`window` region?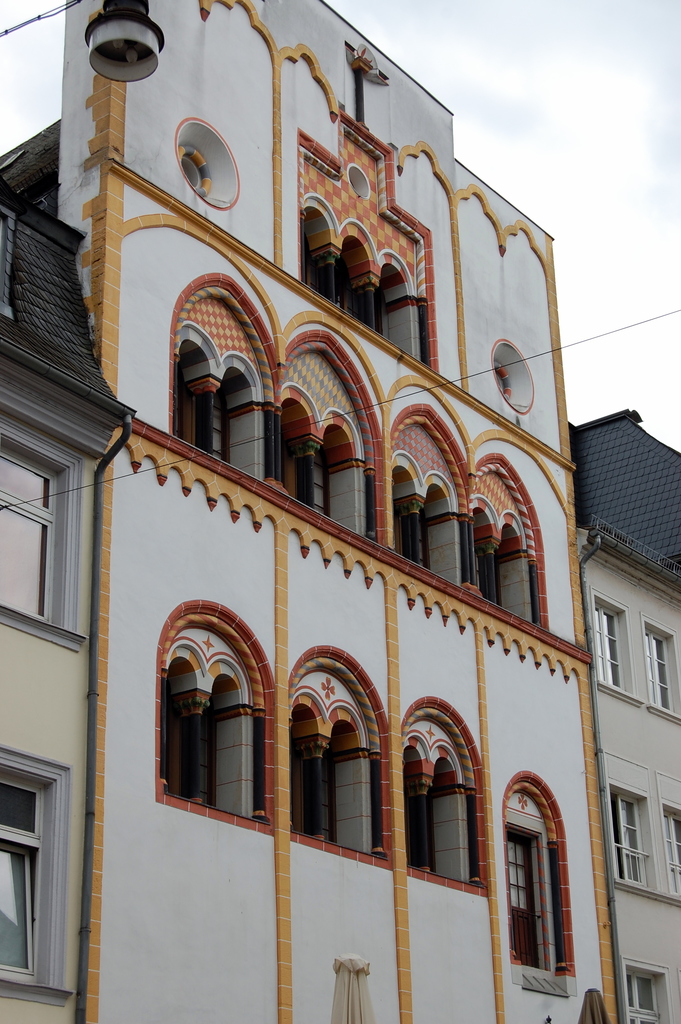
(508,784,561,977)
